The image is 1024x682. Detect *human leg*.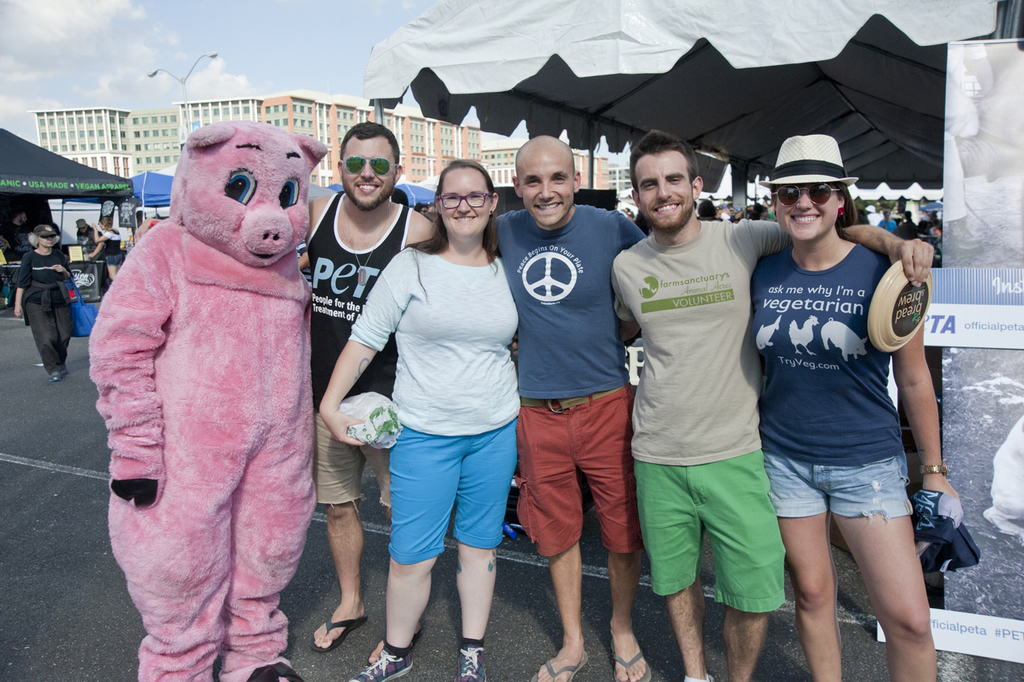
Detection: region(765, 447, 844, 681).
